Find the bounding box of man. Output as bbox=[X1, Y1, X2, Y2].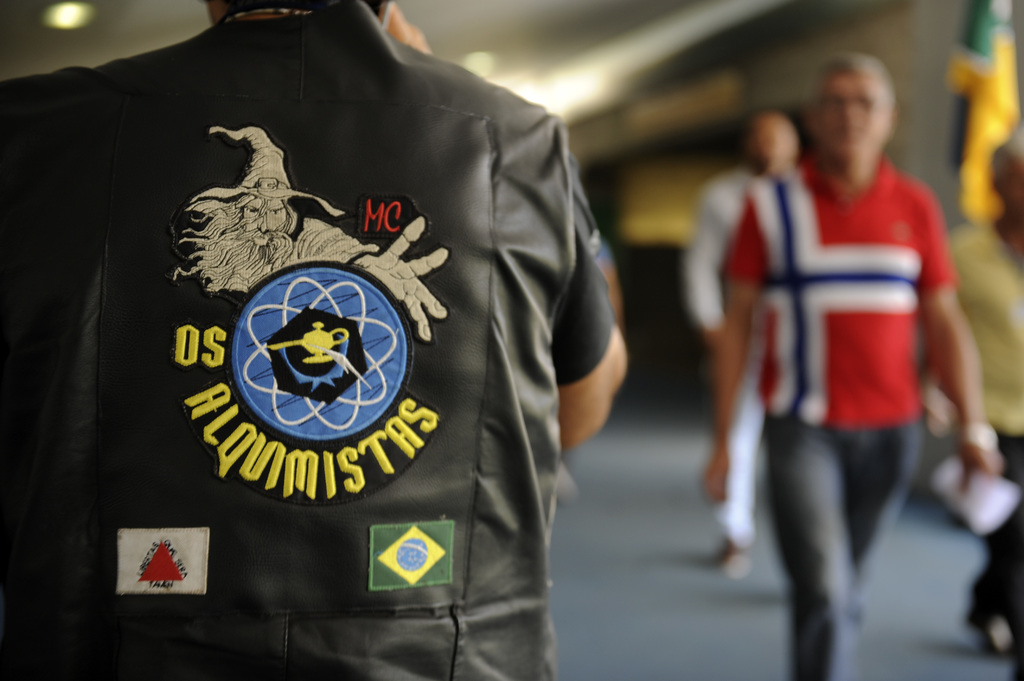
bbox=[0, 1, 629, 680].
